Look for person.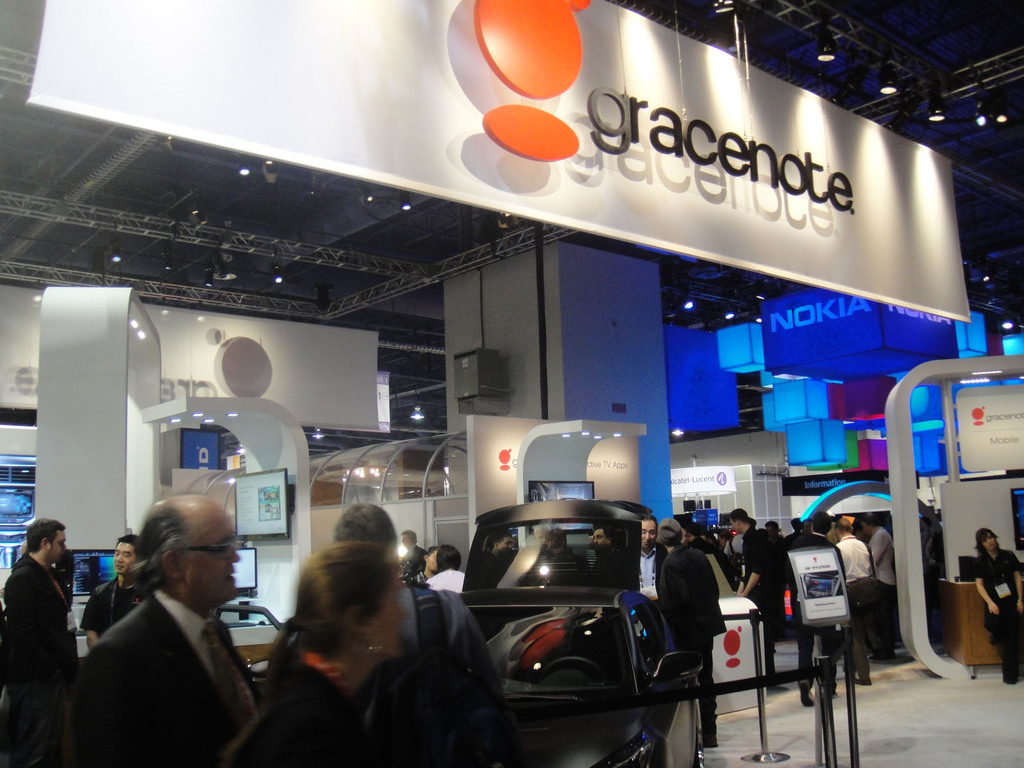
Found: x1=533, y1=525, x2=573, y2=589.
